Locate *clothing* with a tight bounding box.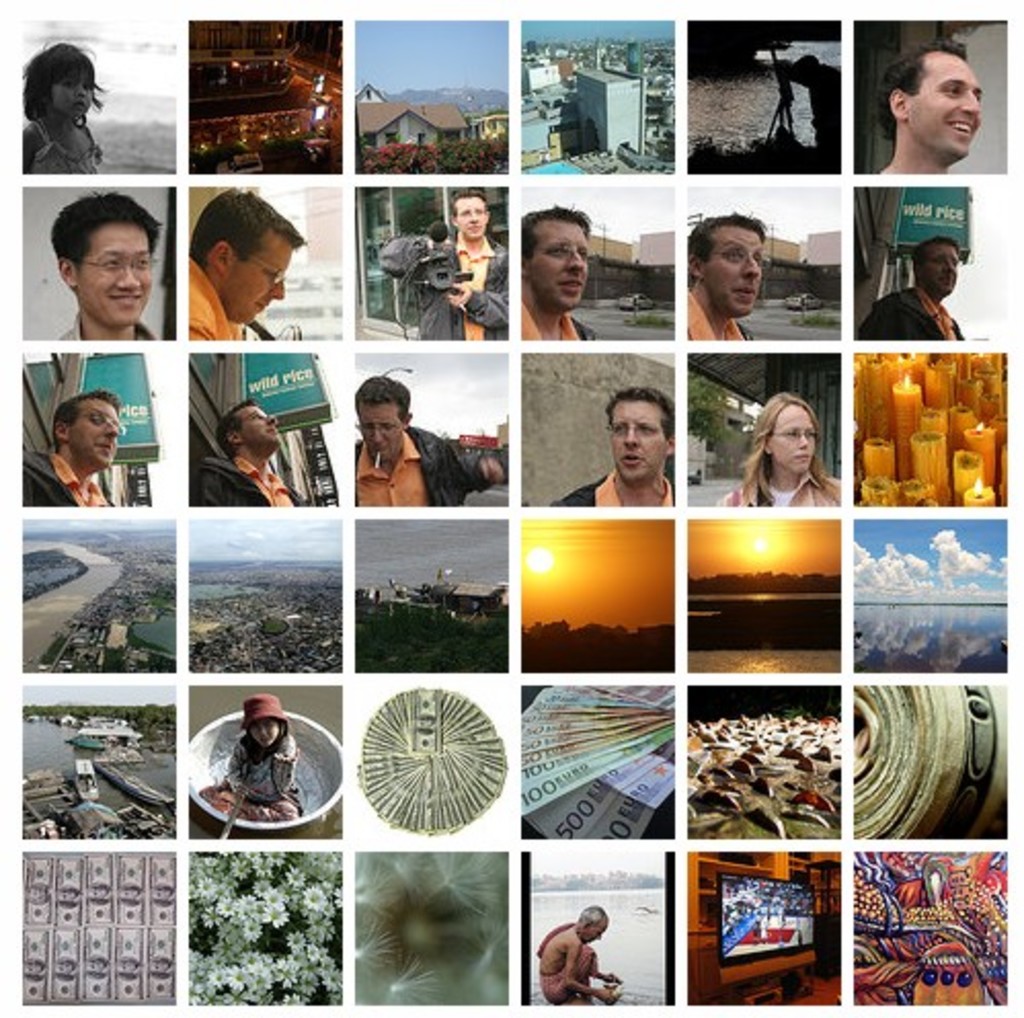
351,415,503,507.
